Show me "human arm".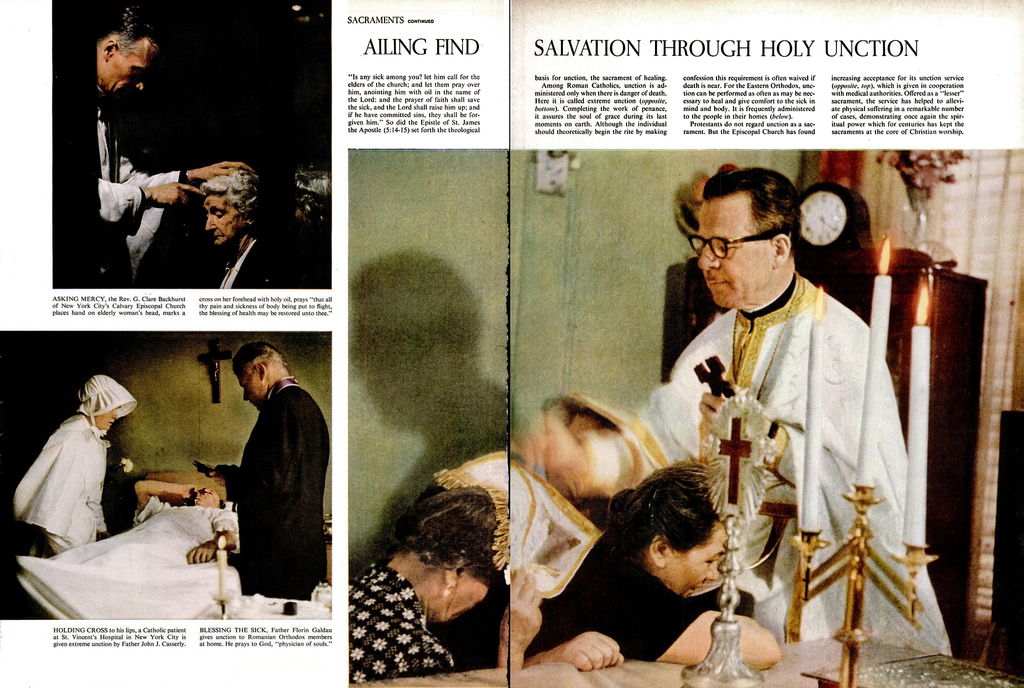
"human arm" is here: [484,564,549,668].
